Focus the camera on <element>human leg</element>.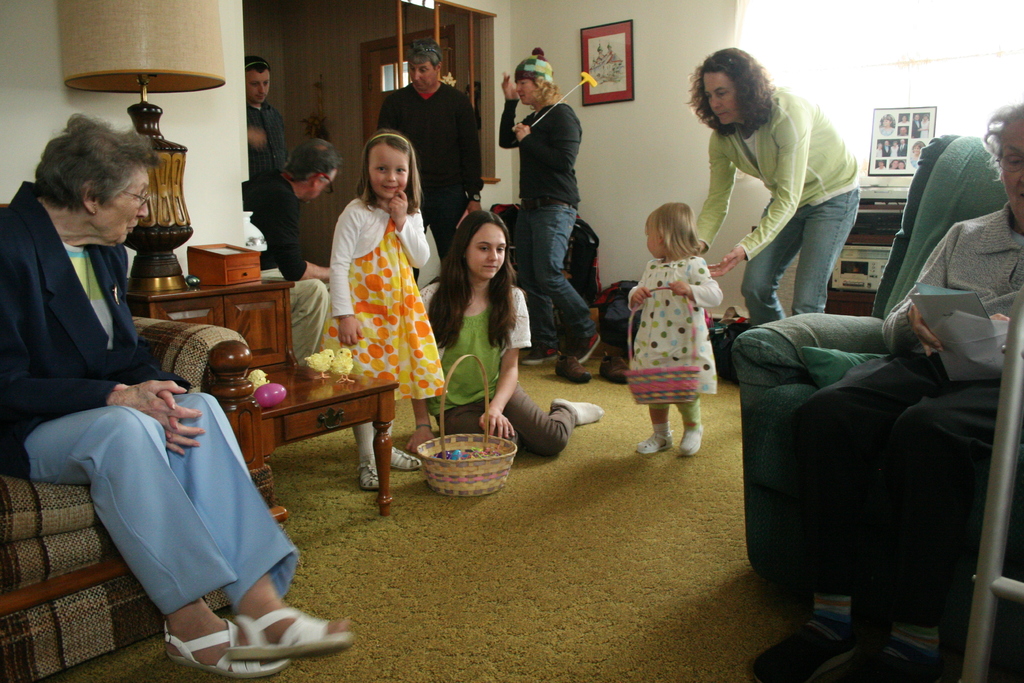
Focus region: select_region(529, 199, 605, 366).
